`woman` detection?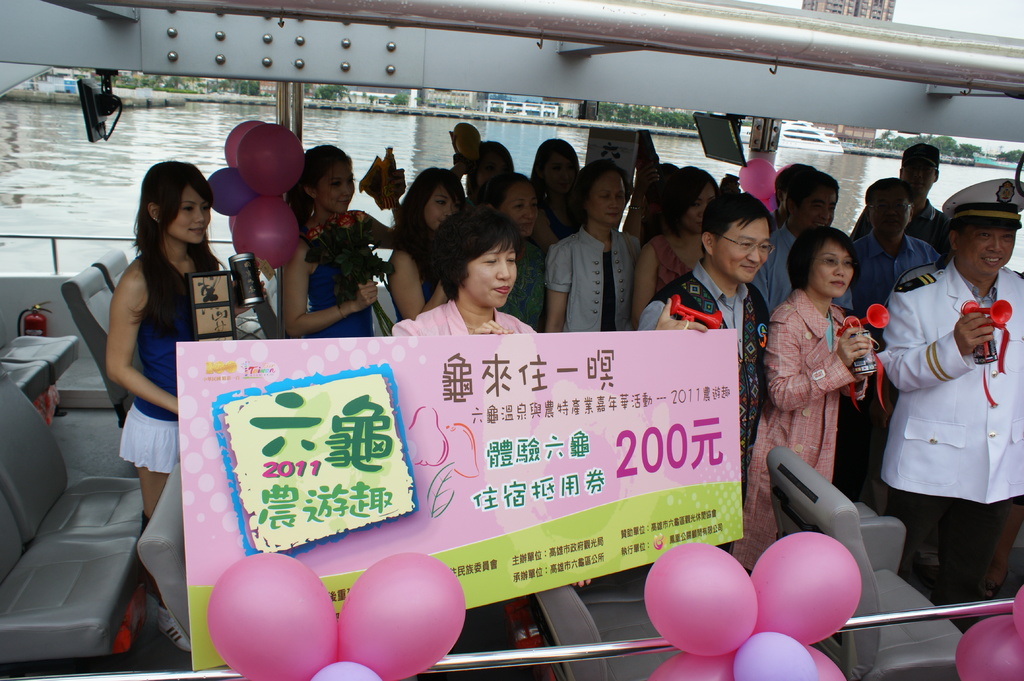
crop(462, 141, 513, 198)
